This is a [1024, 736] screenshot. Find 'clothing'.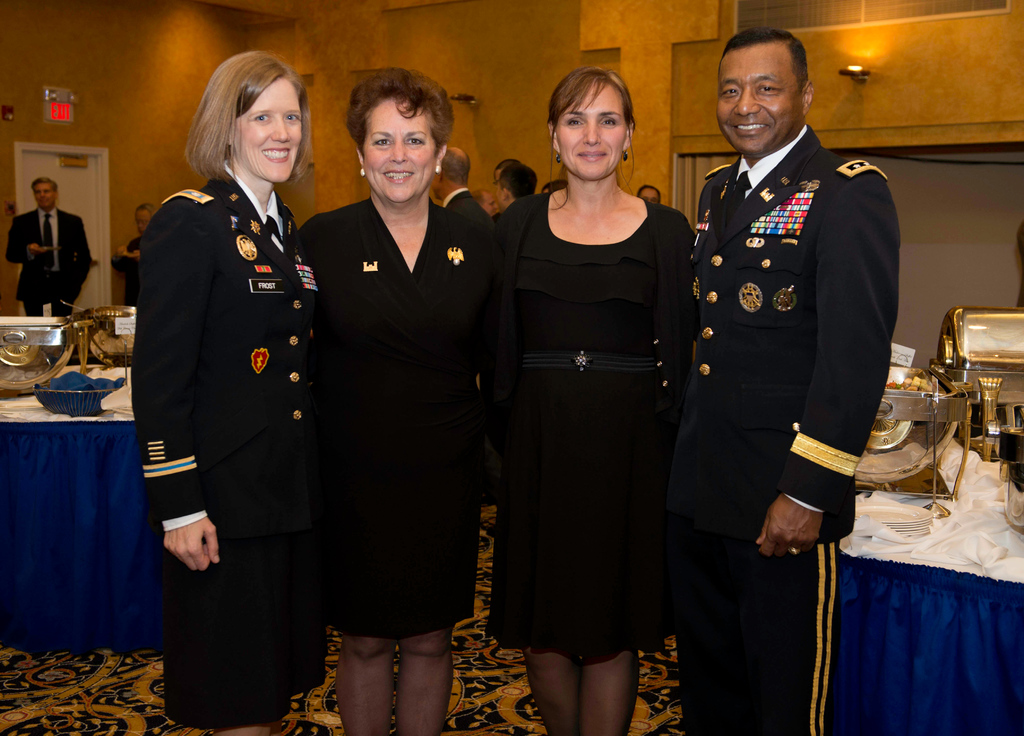
Bounding box: (129, 143, 335, 735).
